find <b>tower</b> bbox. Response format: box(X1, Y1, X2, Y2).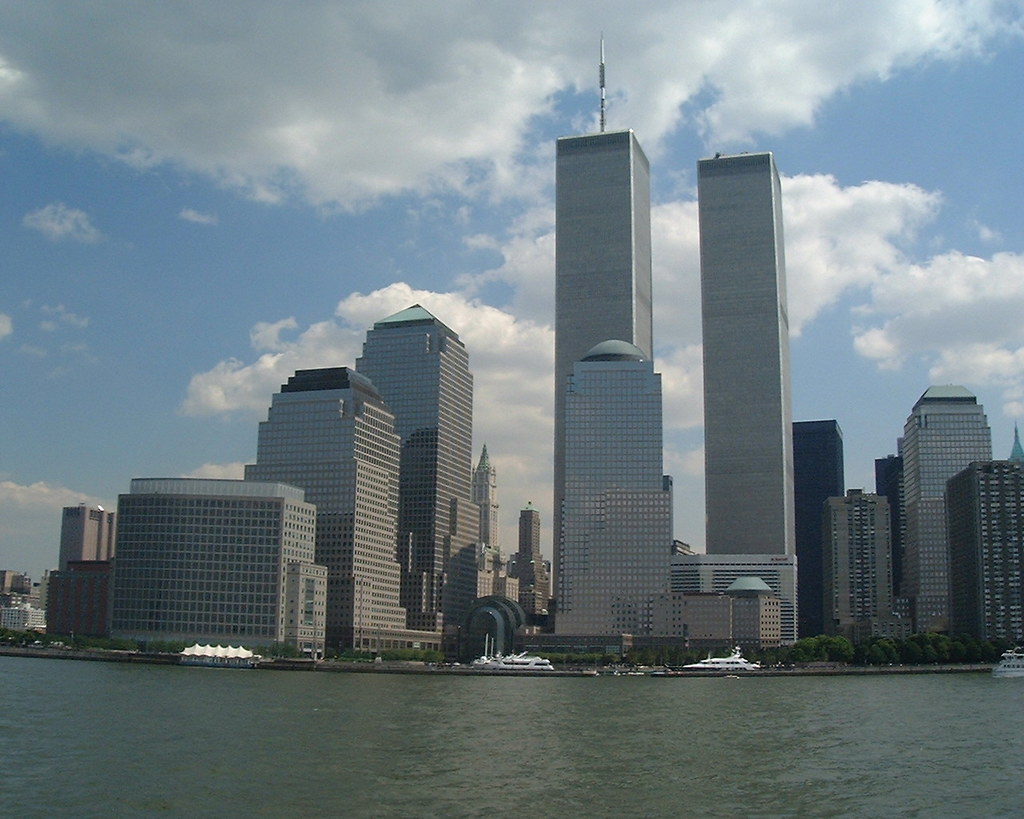
box(544, 33, 649, 629).
